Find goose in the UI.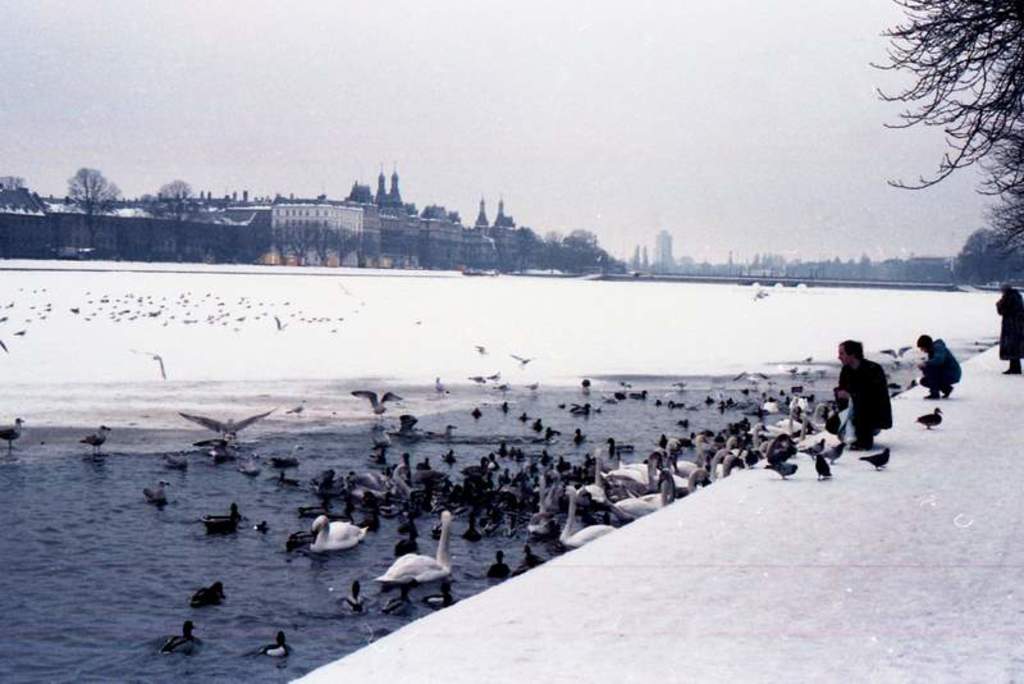
UI element at 198, 503, 241, 532.
